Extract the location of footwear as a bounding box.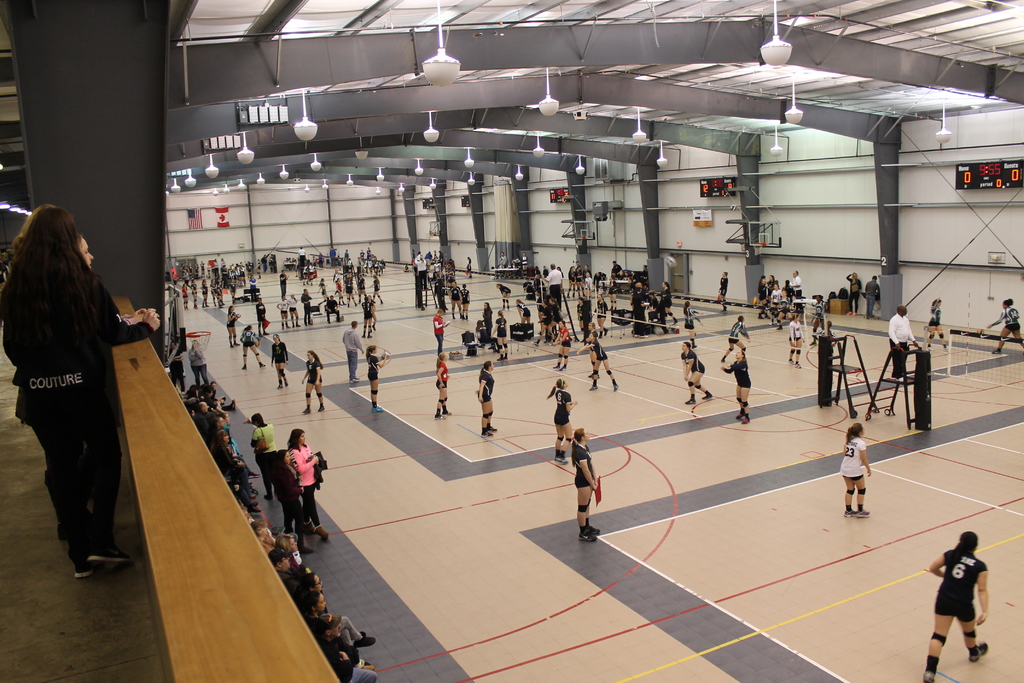
(left=553, top=364, right=559, bottom=368).
